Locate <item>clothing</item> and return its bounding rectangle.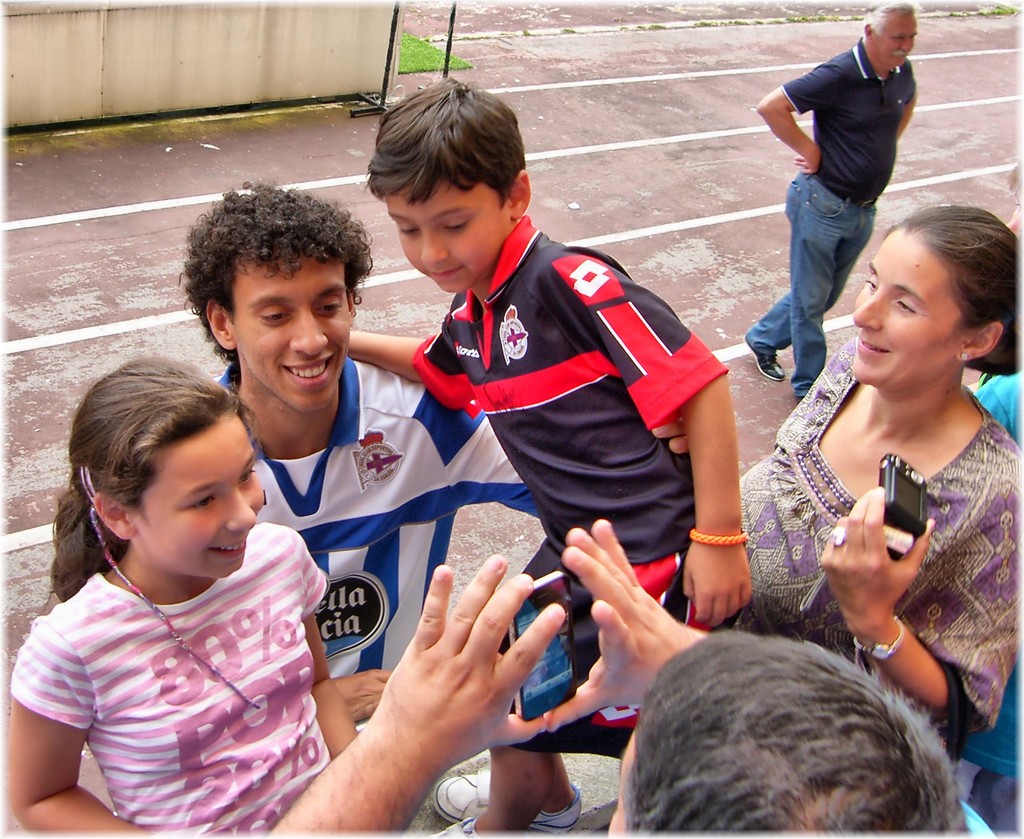
crop(739, 34, 918, 397).
